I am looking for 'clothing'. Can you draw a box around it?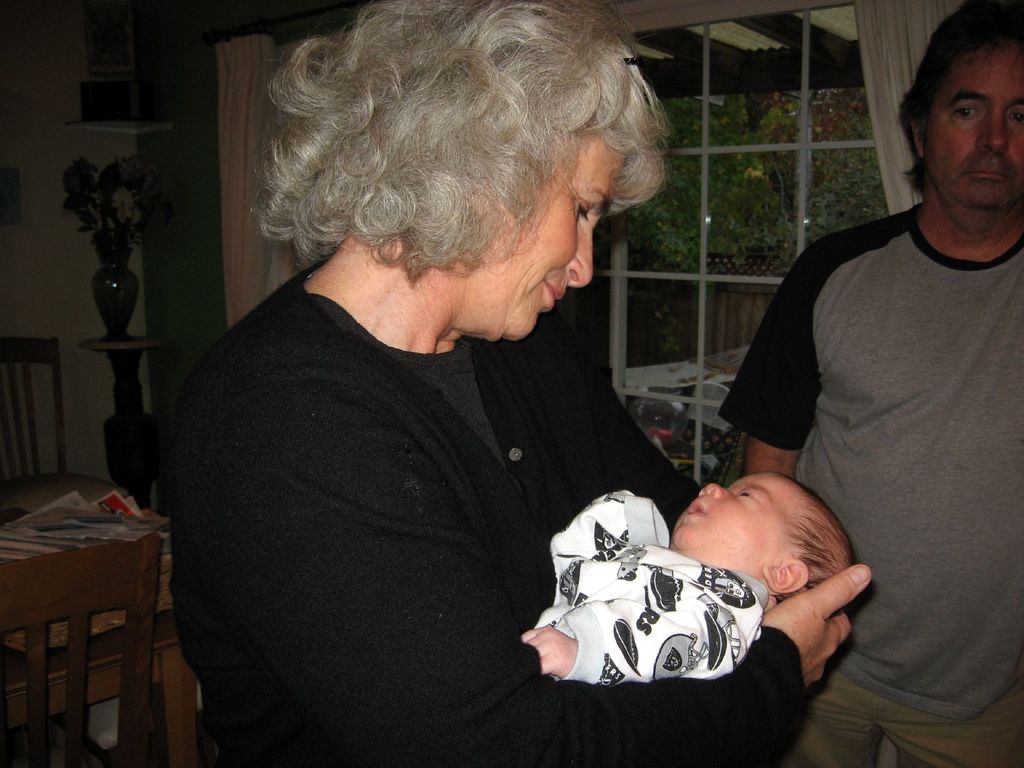
Sure, the bounding box is <region>722, 202, 1023, 767</region>.
